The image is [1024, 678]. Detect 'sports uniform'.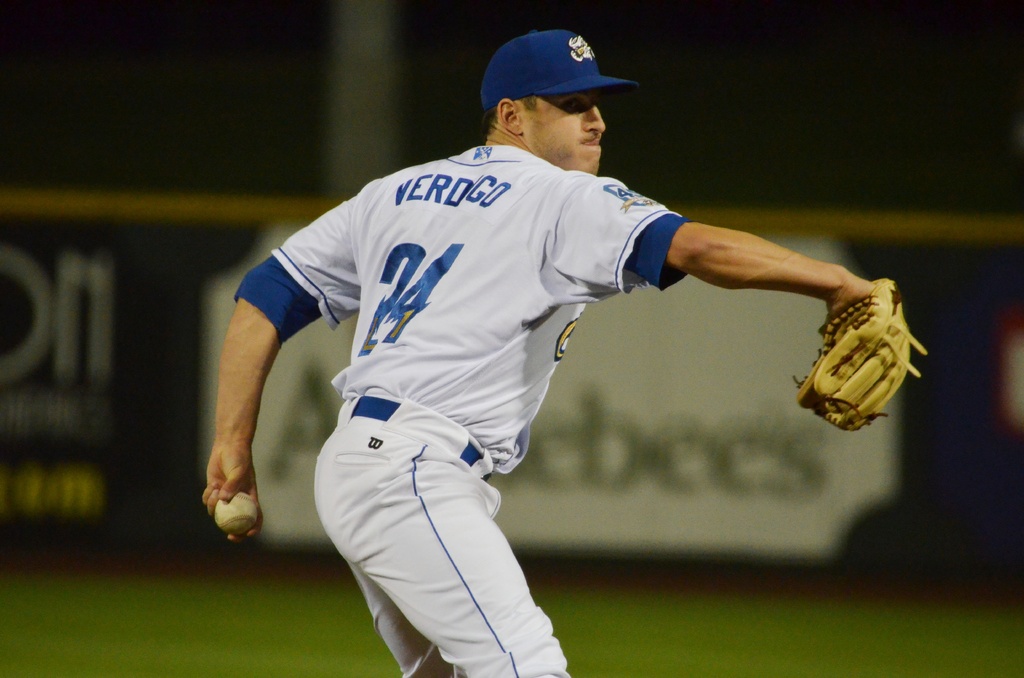
Detection: bbox=(243, 151, 701, 677).
